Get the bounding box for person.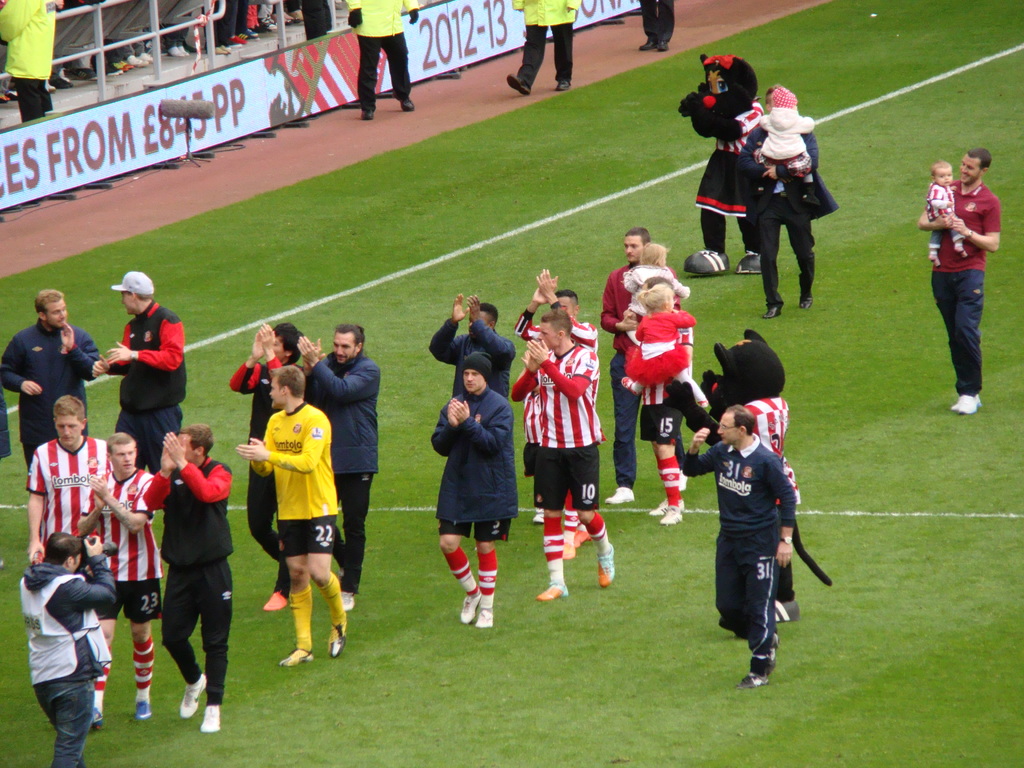
select_region(925, 161, 963, 268).
